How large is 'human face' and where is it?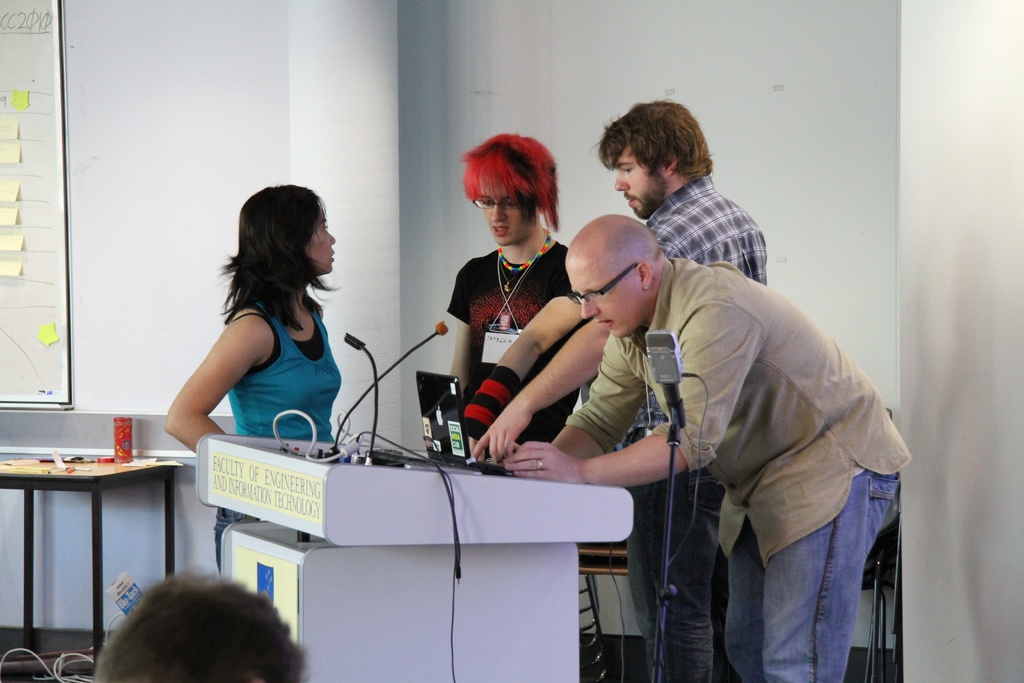
Bounding box: crop(611, 151, 666, 217).
